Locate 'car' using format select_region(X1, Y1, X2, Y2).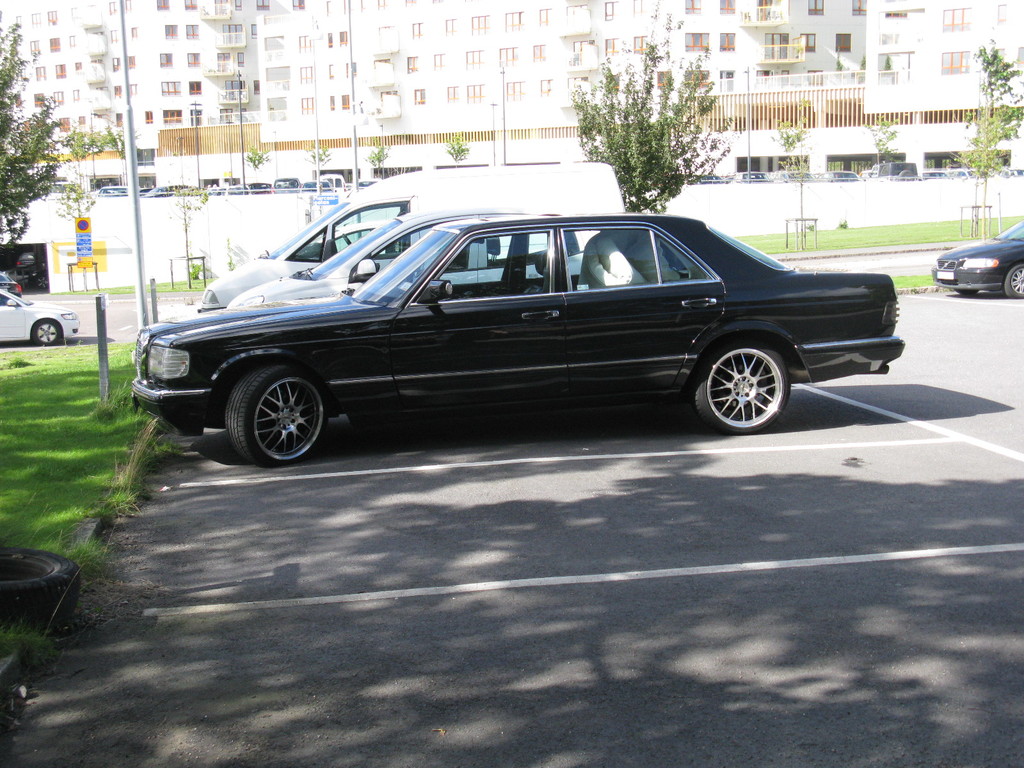
select_region(16, 251, 46, 273).
